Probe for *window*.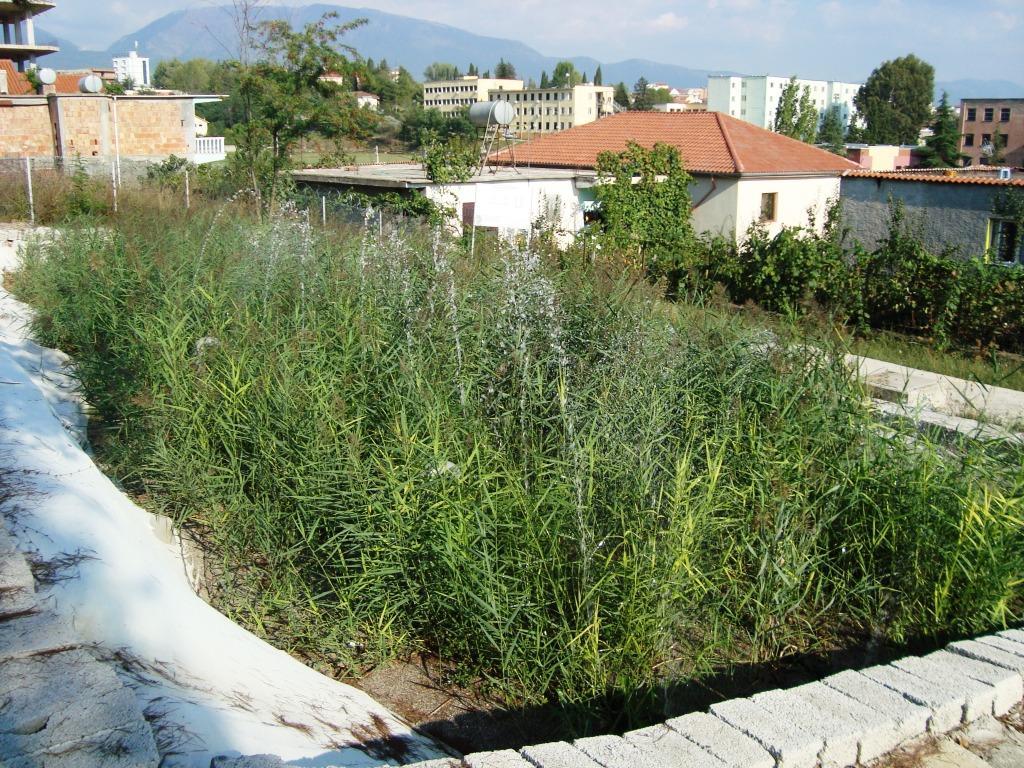
Probe result: crop(994, 132, 1005, 147).
